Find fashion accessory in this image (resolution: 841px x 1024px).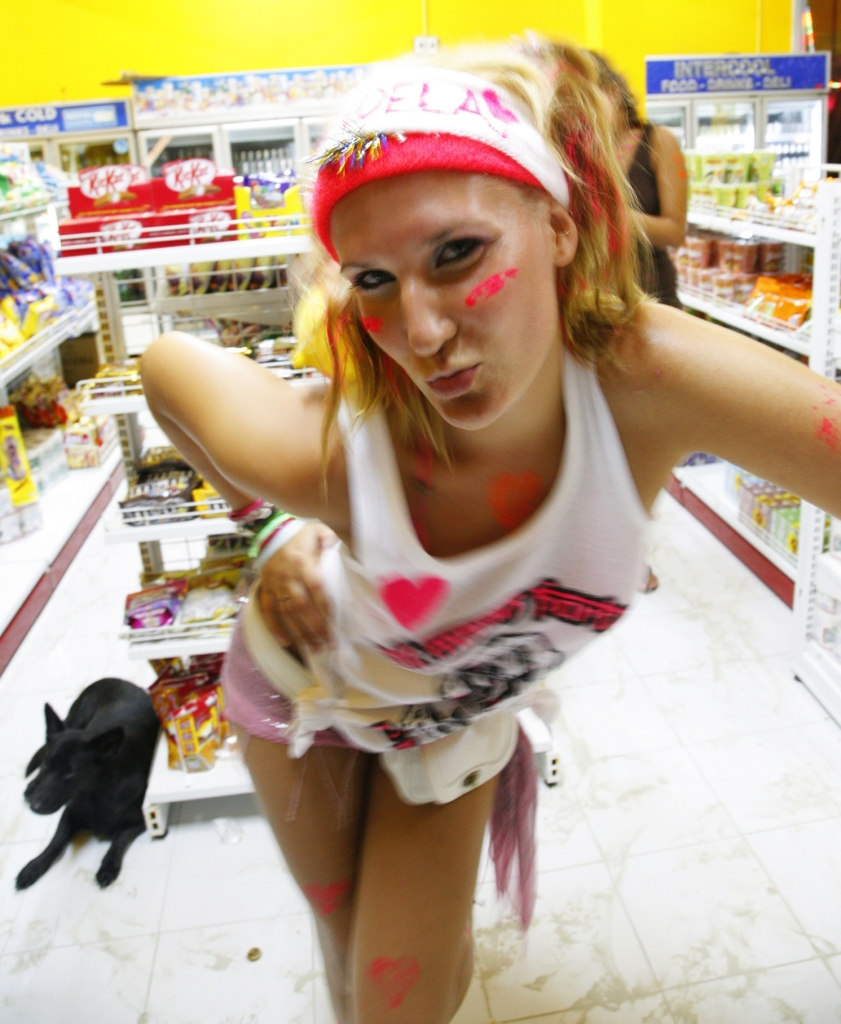
pyautogui.locateOnScreen(232, 502, 273, 538).
